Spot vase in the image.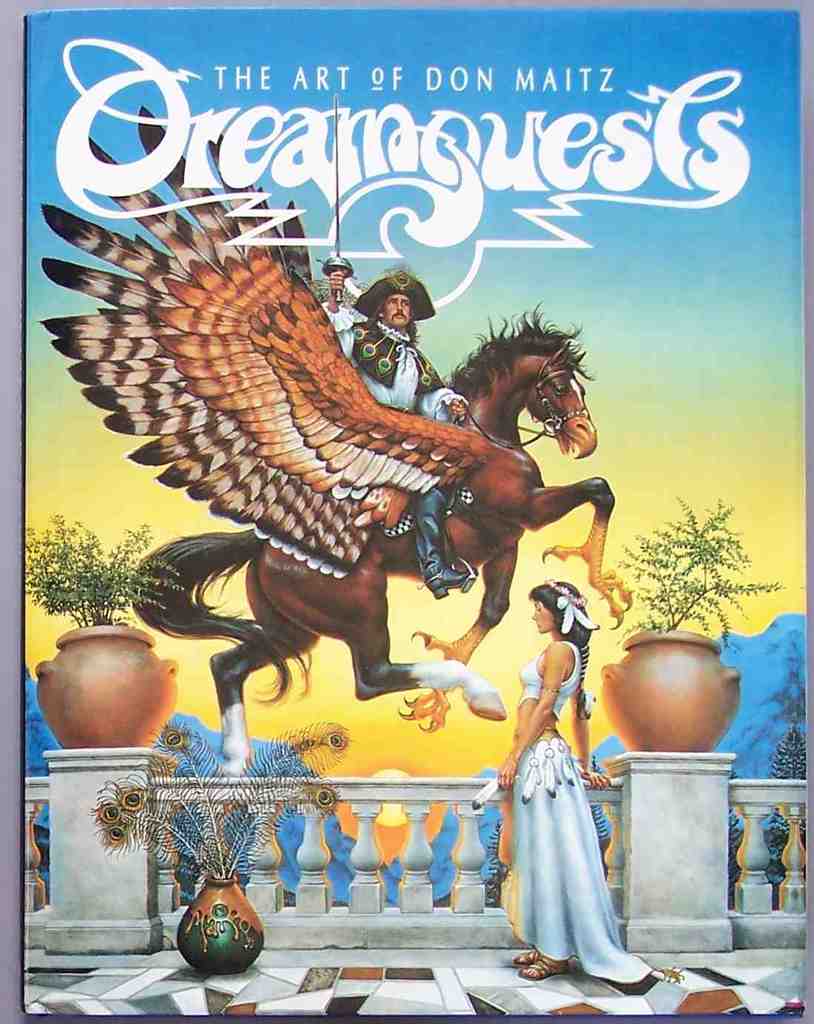
vase found at l=174, t=862, r=264, b=974.
